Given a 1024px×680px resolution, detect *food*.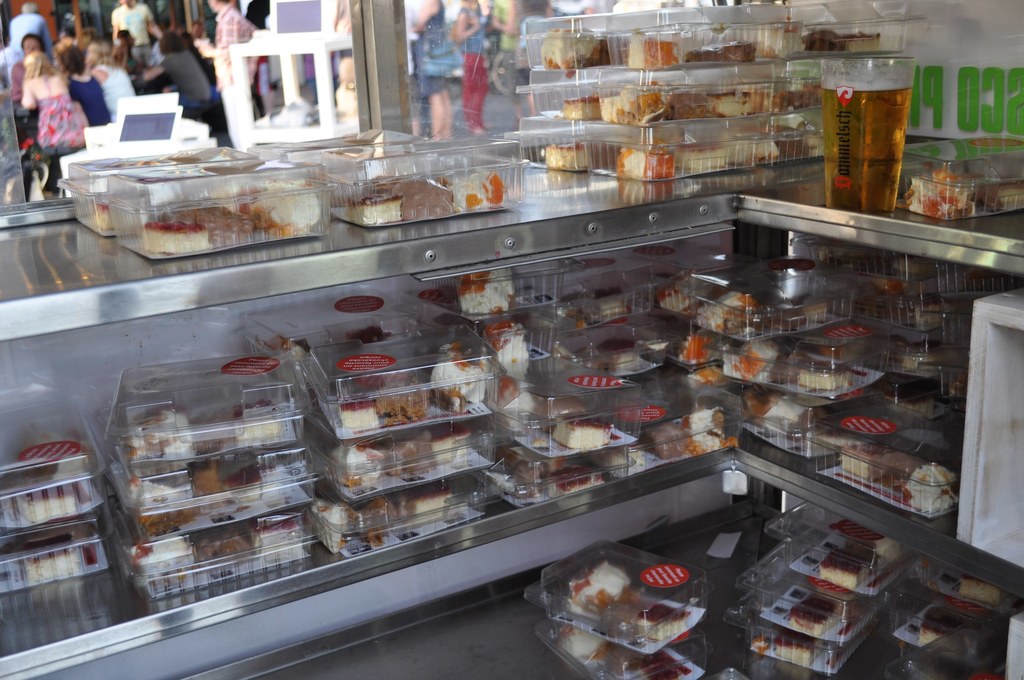
l=482, t=315, r=529, b=364.
